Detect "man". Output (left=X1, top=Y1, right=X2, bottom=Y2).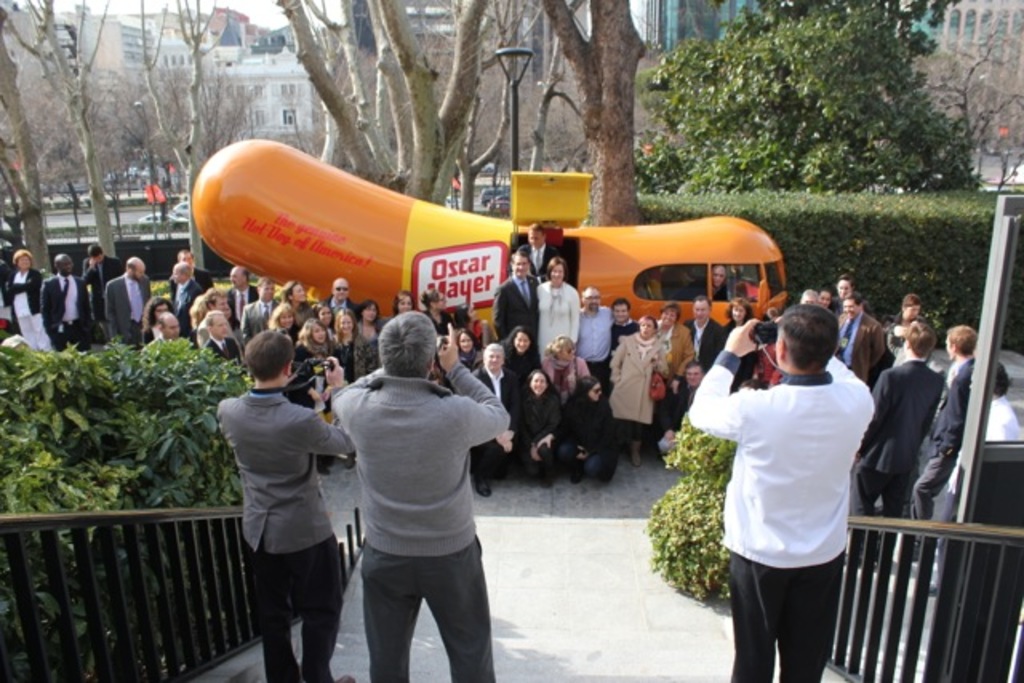
(left=906, top=325, right=1011, bottom=547).
